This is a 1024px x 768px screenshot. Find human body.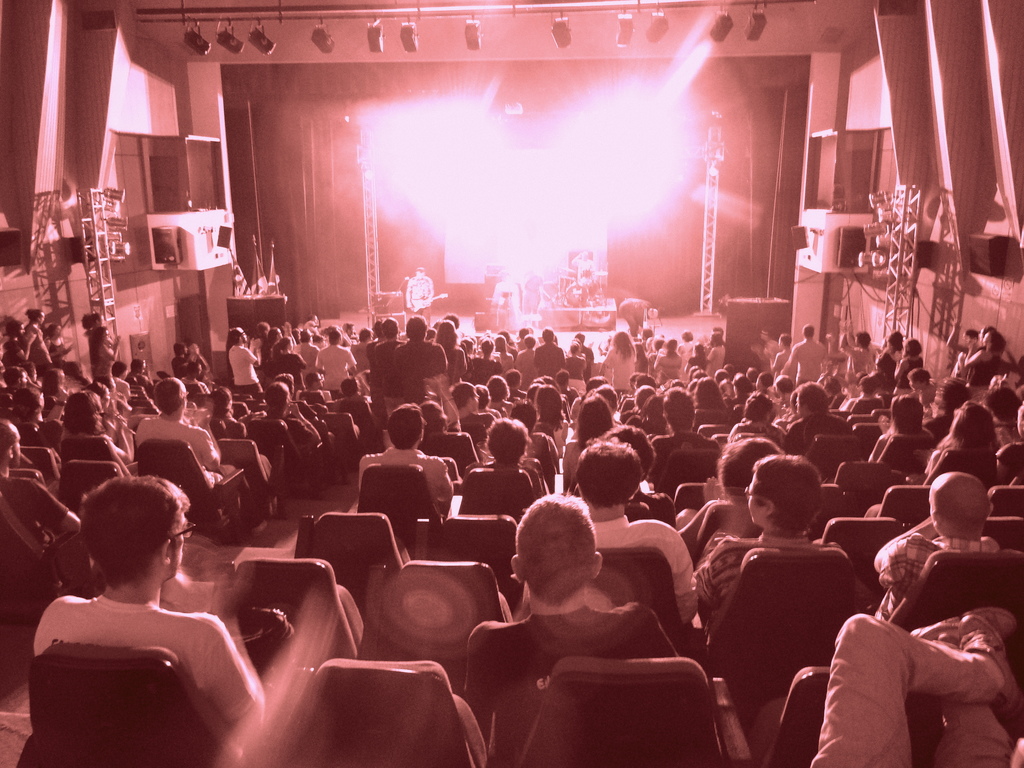
Bounding box: bbox(113, 360, 131, 393).
